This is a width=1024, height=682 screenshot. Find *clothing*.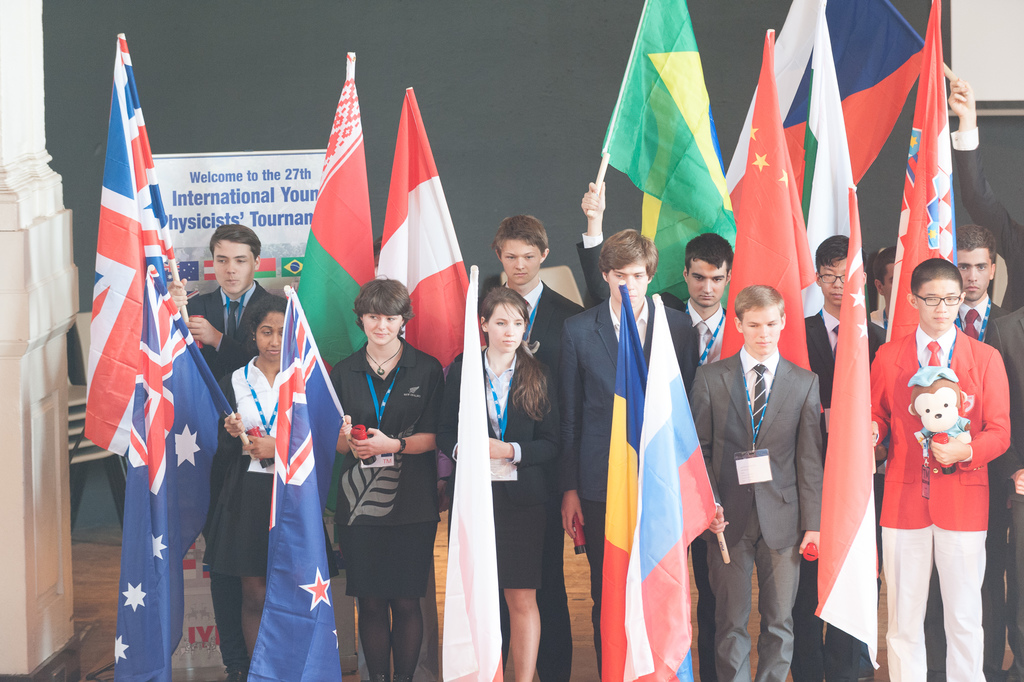
Bounding box: BBox(493, 276, 589, 681).
